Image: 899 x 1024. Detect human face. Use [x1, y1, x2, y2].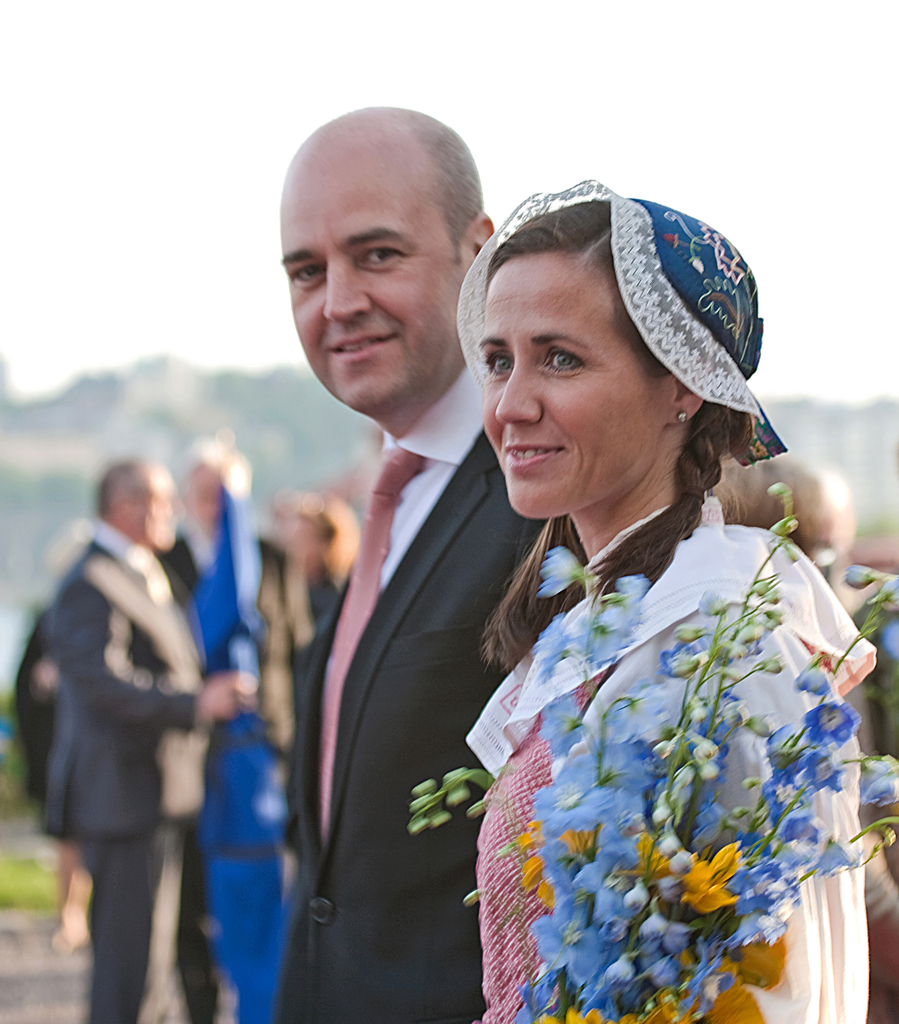
[126, 472, 181, 545].
